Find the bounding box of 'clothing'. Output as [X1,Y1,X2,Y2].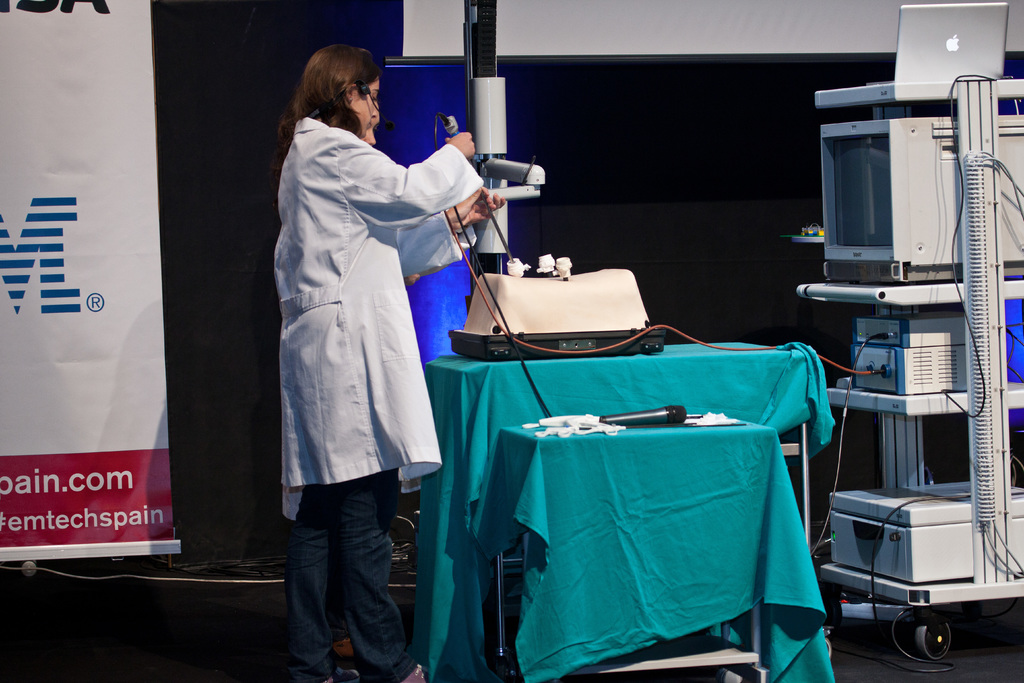
[274,117,488,682].
